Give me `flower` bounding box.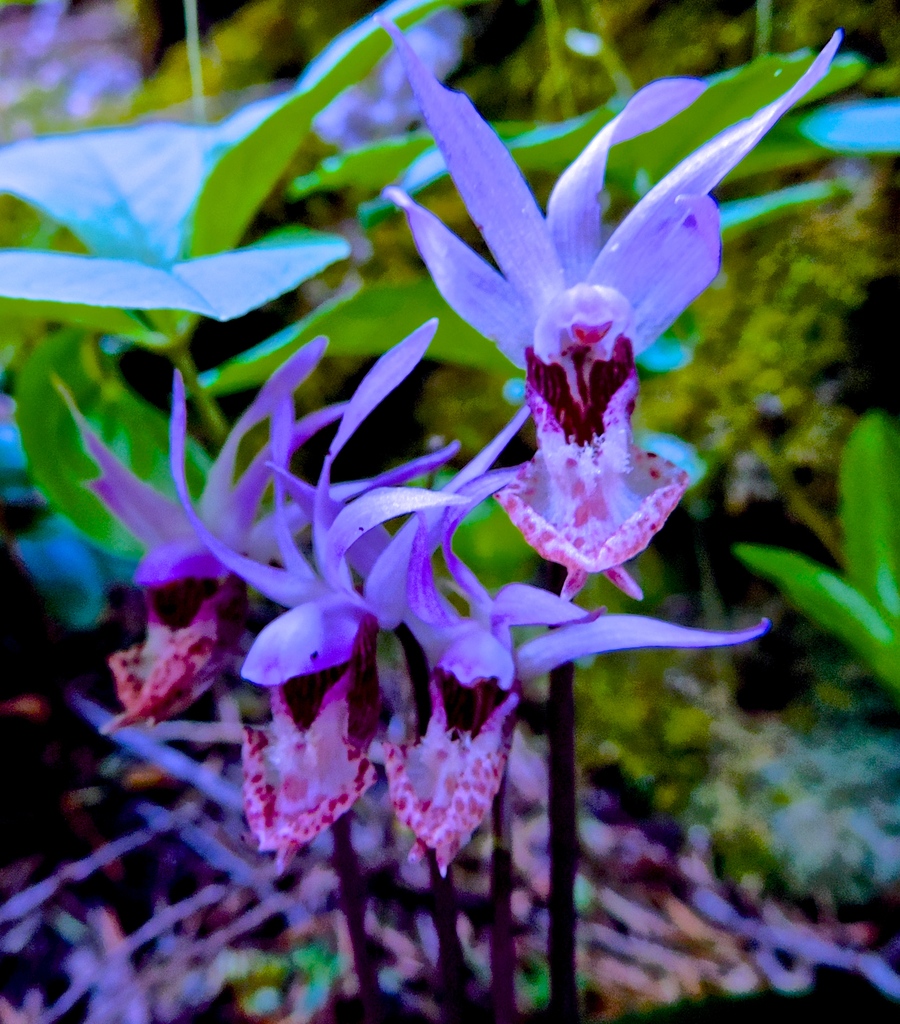
locate(407, 70, 767, 585).
